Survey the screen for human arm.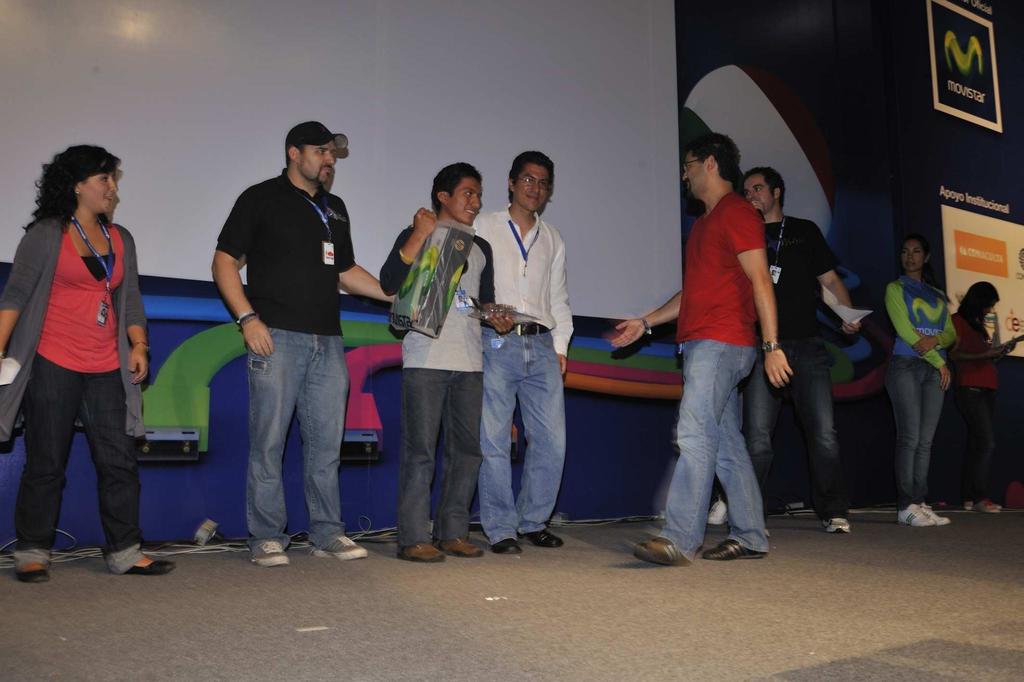
Survey found: 888, 287, 959, 388.
